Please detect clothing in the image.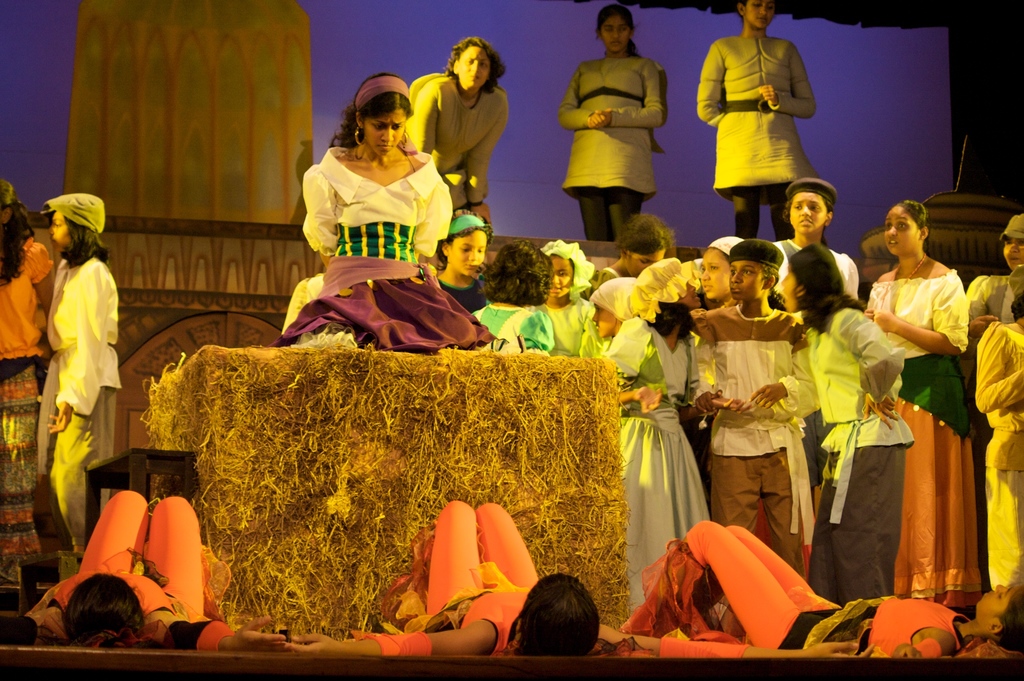
[0,236,54,382].
